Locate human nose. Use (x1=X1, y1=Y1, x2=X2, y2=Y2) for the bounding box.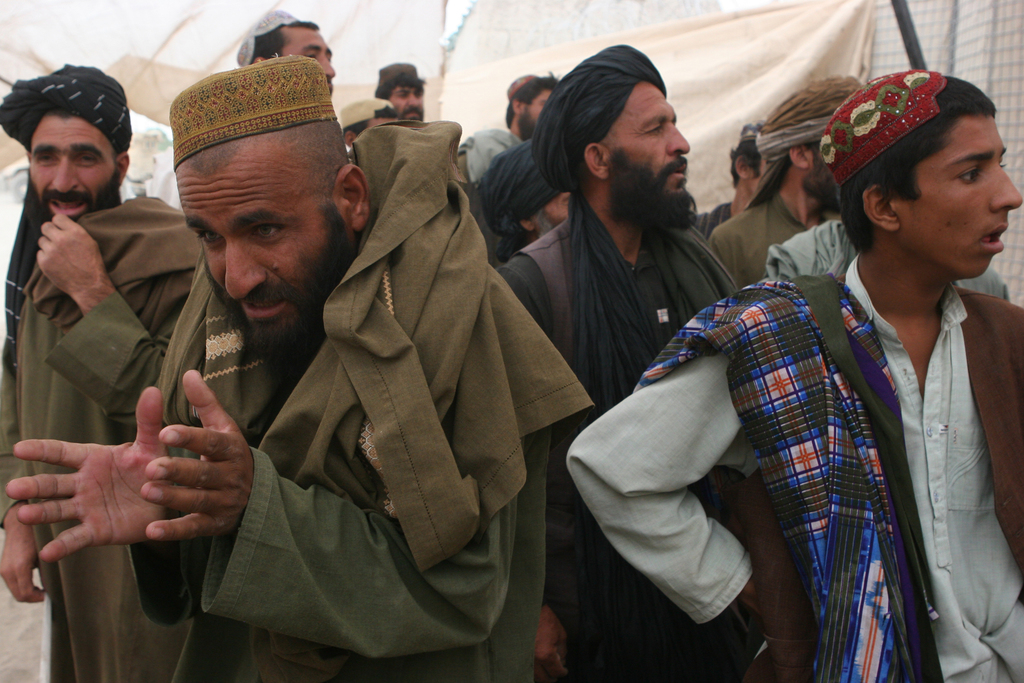
(x1=315, y1=52, x2=335, y2=82).
